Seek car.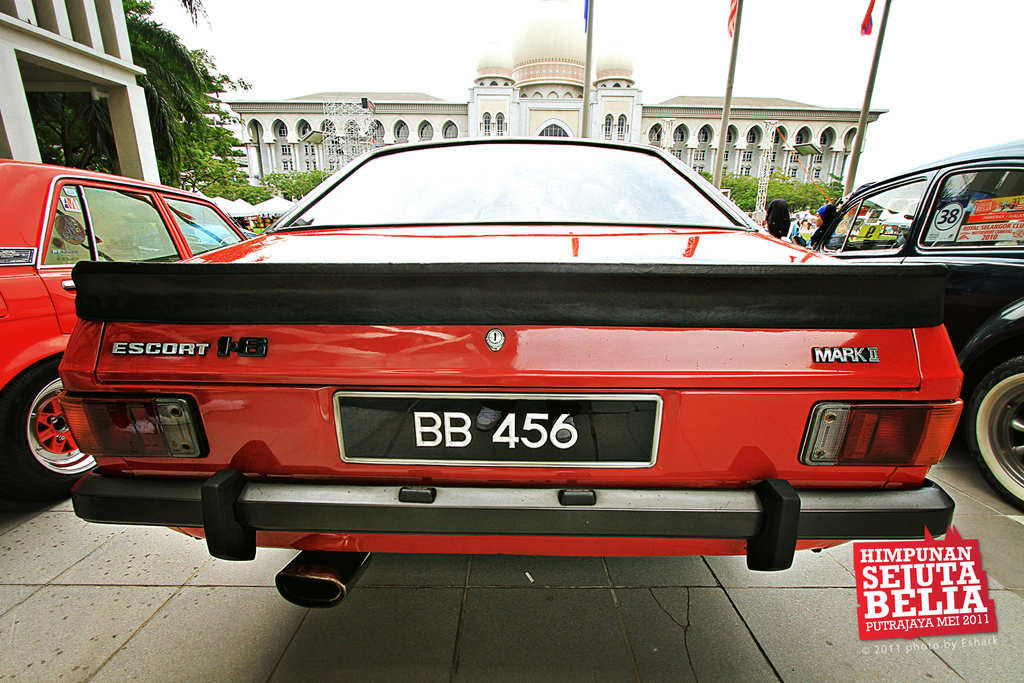
810, 139, 1023, 513.
